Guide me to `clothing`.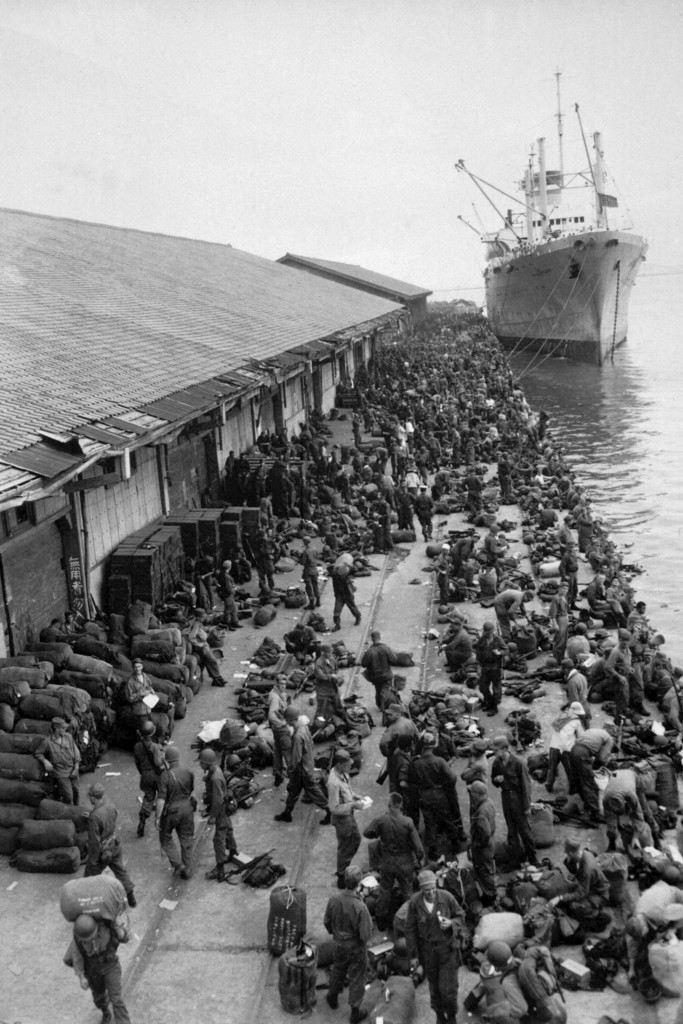
Guidance: [395,874,484,1008].
